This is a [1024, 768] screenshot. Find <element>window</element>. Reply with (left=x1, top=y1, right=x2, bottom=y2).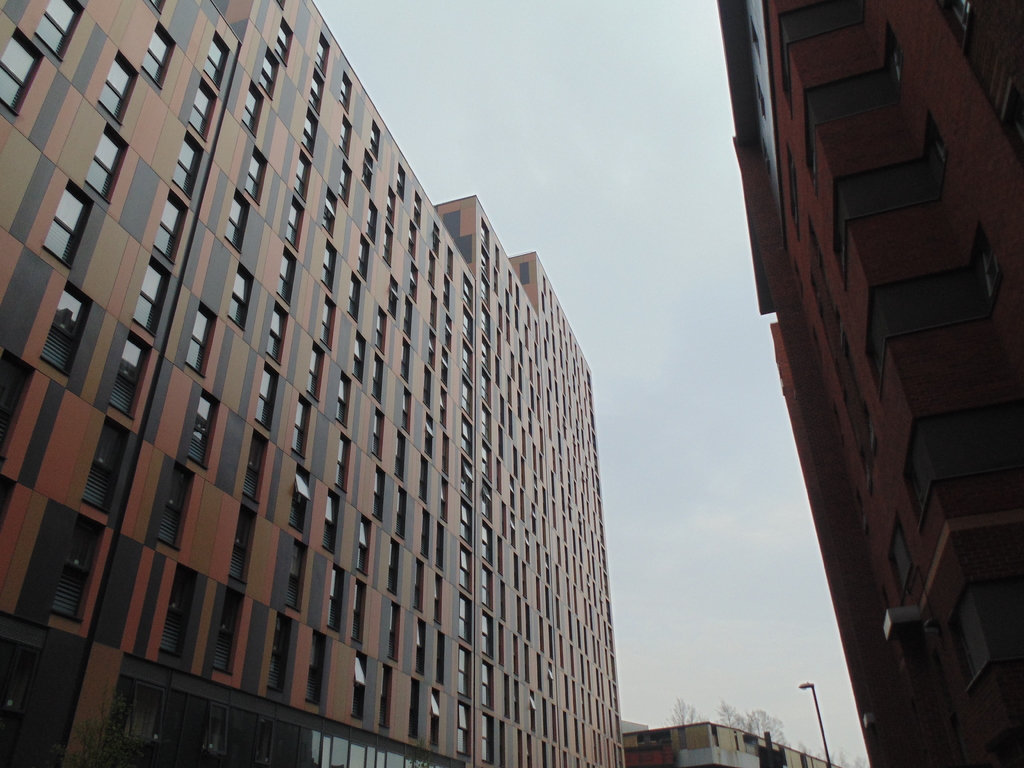
(left=337, top=436, right=350, bottom=486).
